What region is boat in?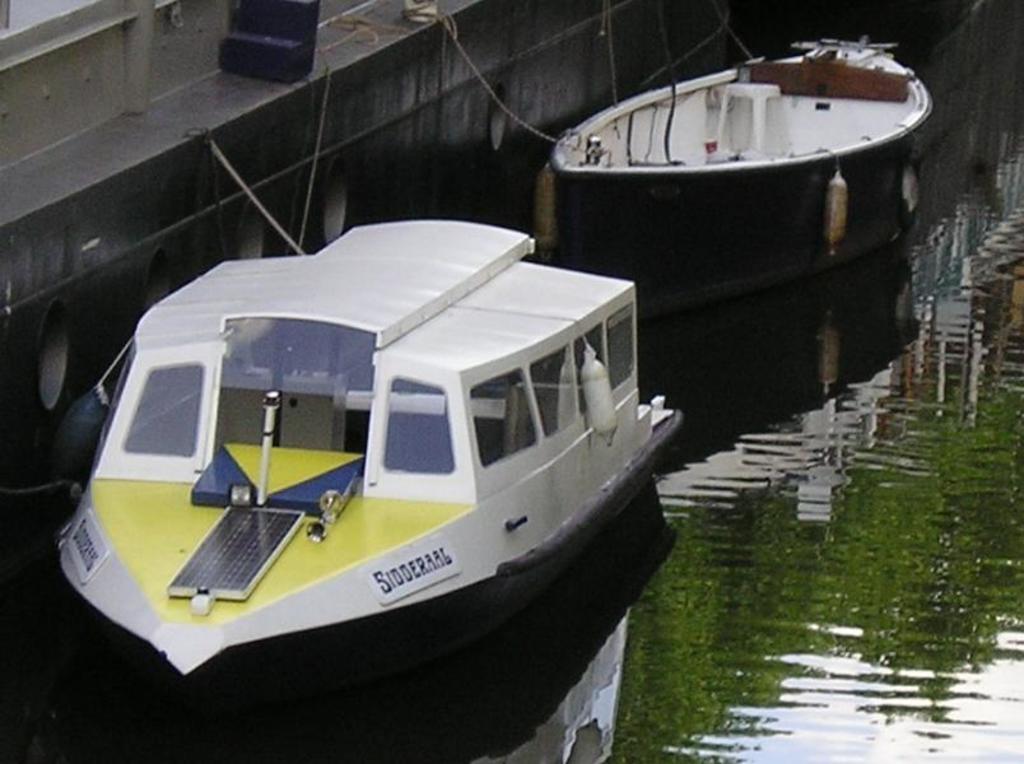
(548,38,939,323).
